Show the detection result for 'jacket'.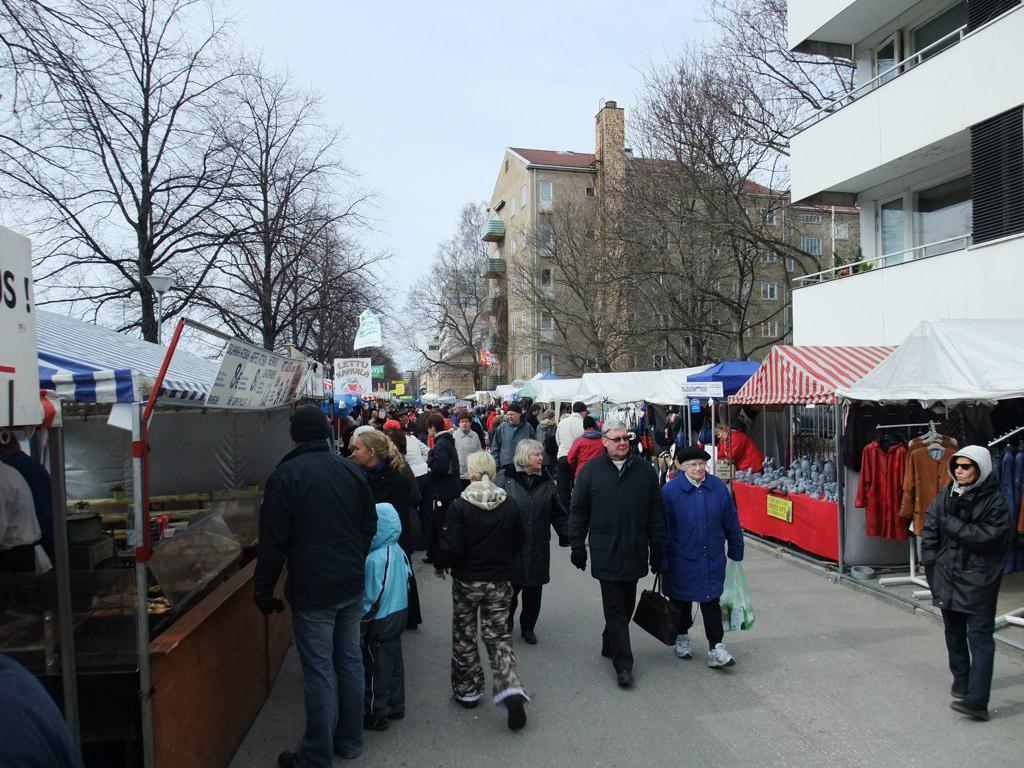
919 437 1020 663.
